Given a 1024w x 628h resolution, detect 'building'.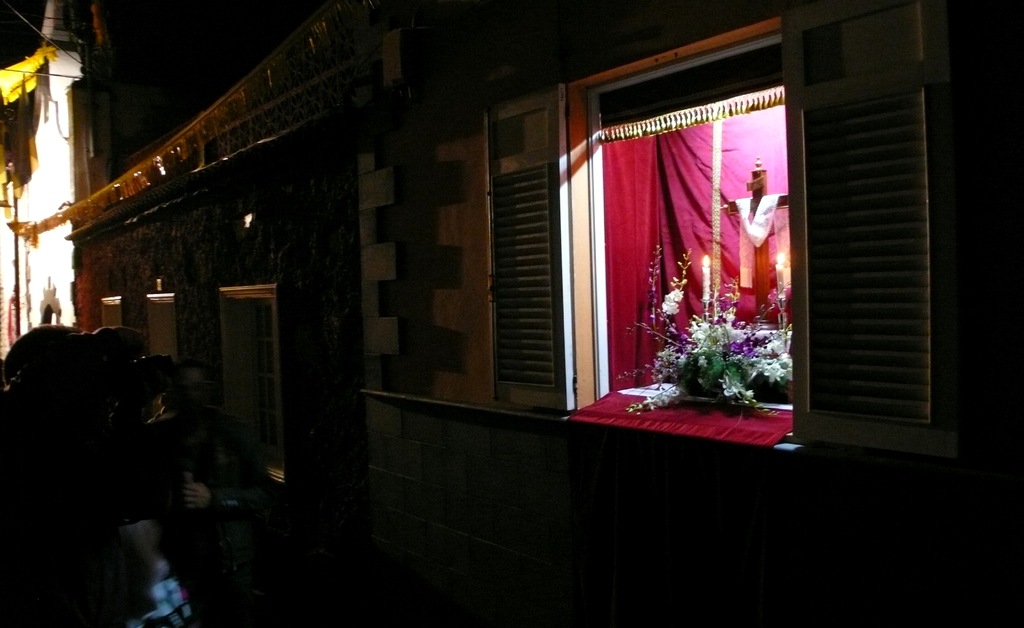
0:0:1019:627.
